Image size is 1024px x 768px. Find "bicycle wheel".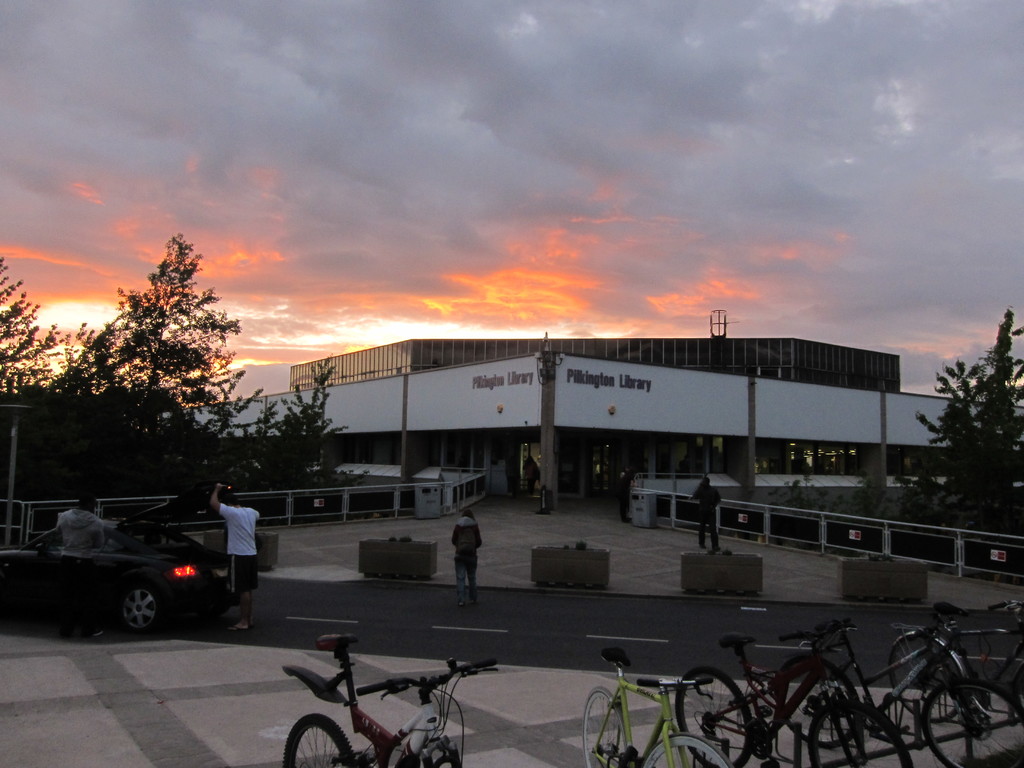
x1=415 y1=735 x2=458 y2=767.
